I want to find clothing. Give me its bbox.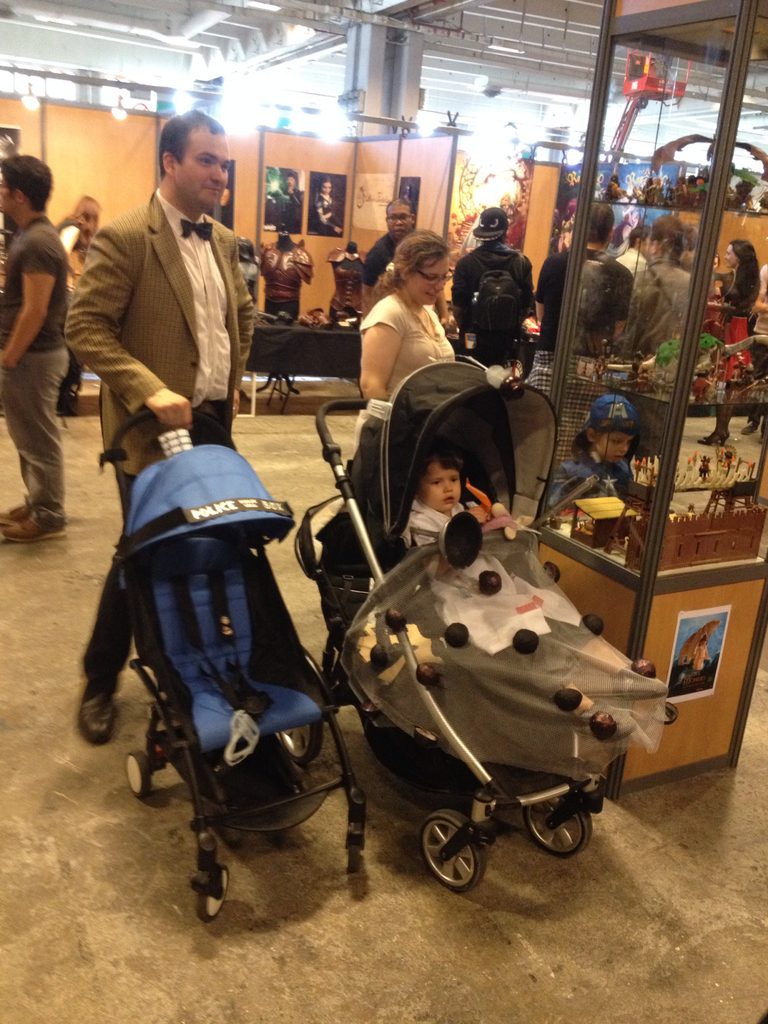
select_region(310, 192, 348, 234).
